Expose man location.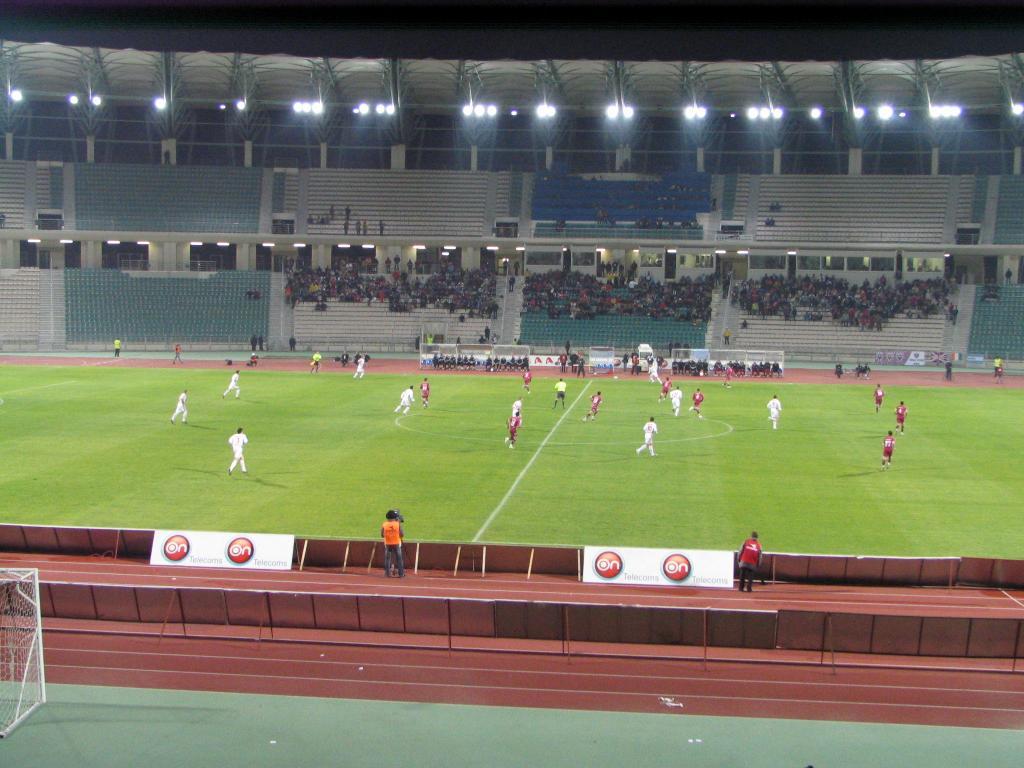
Exposed at Rect(580, 391, 602, 418).
